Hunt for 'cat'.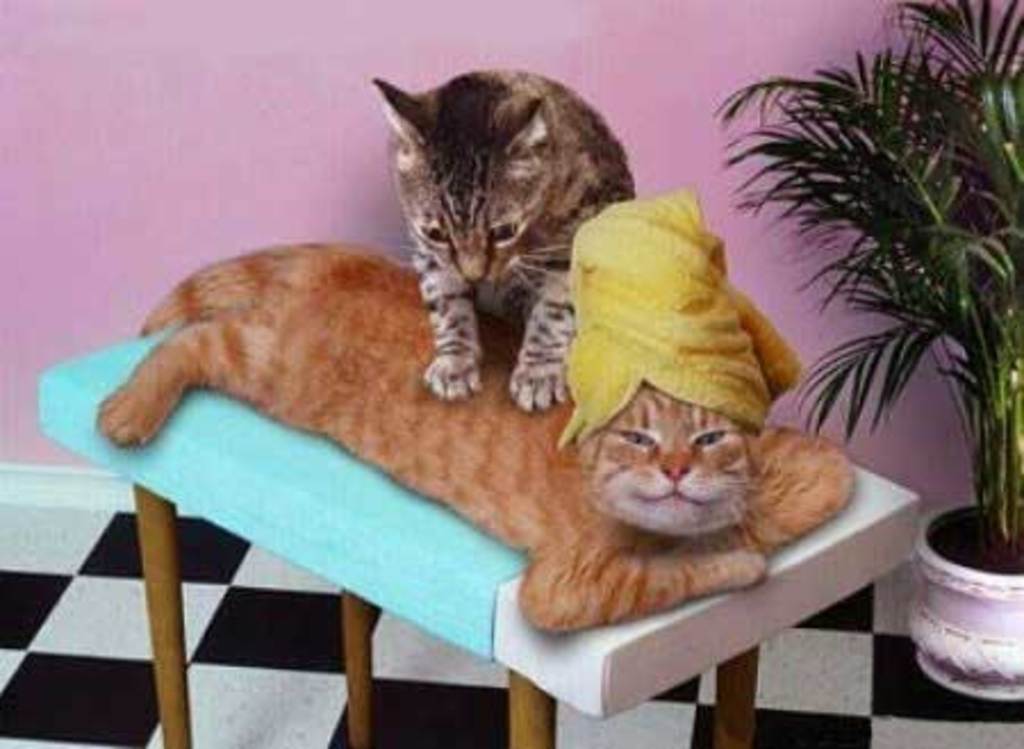
Hunted down at (left=364, top=64, right=637, bottom=412).
